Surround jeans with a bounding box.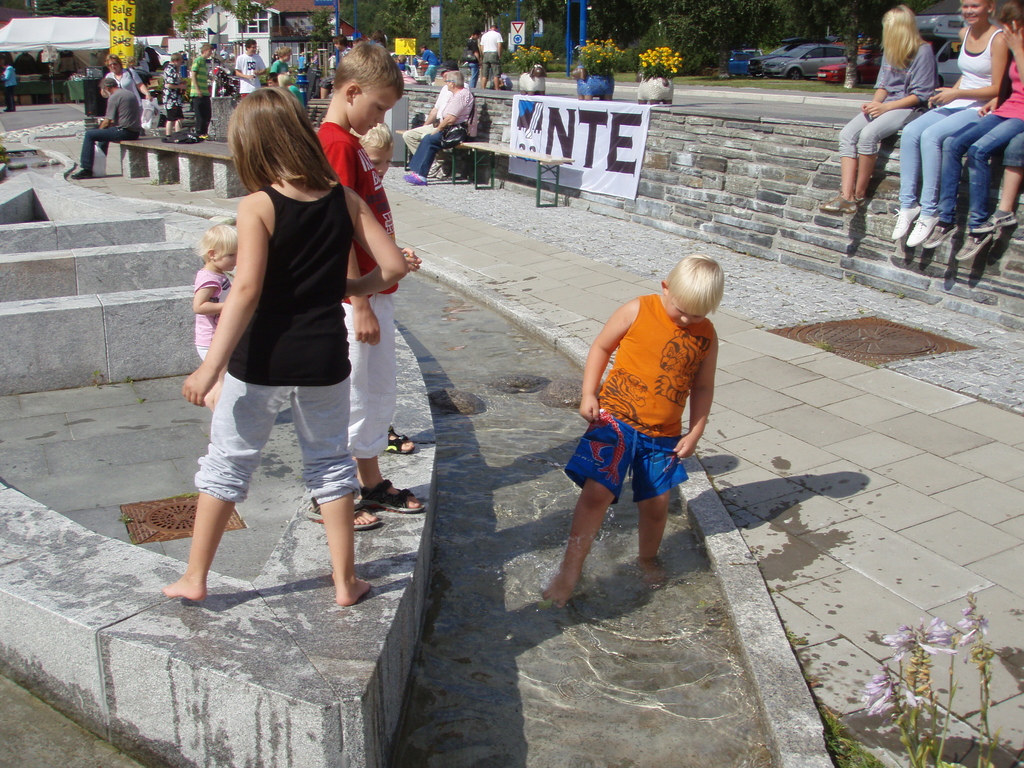
[195,369,361,506].
